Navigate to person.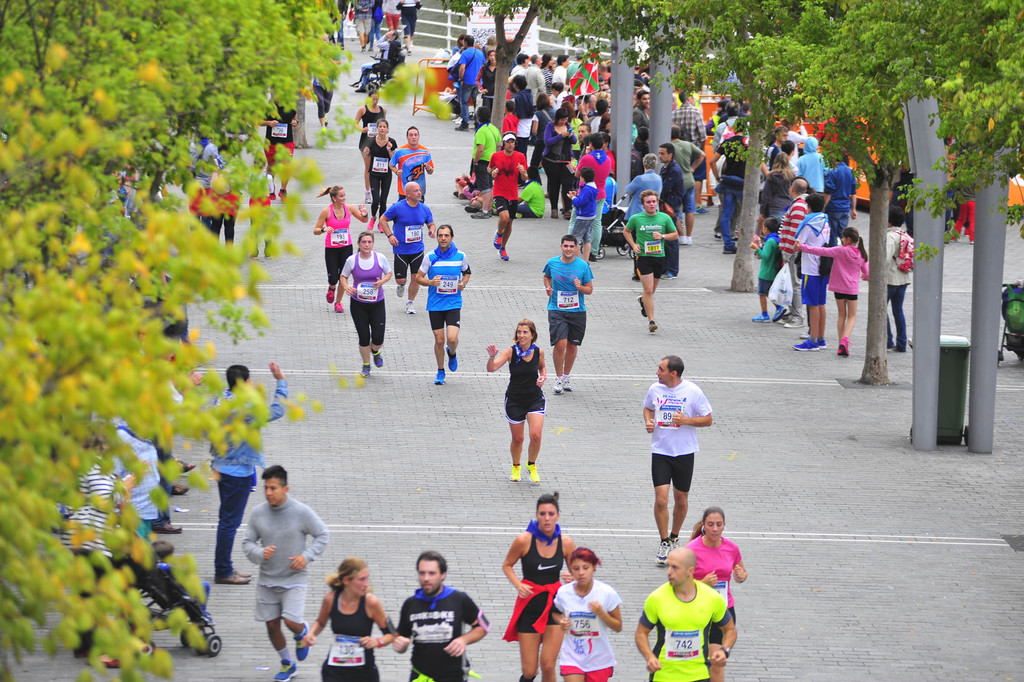
Navigation target: <box>306,46,337,130</box>.
